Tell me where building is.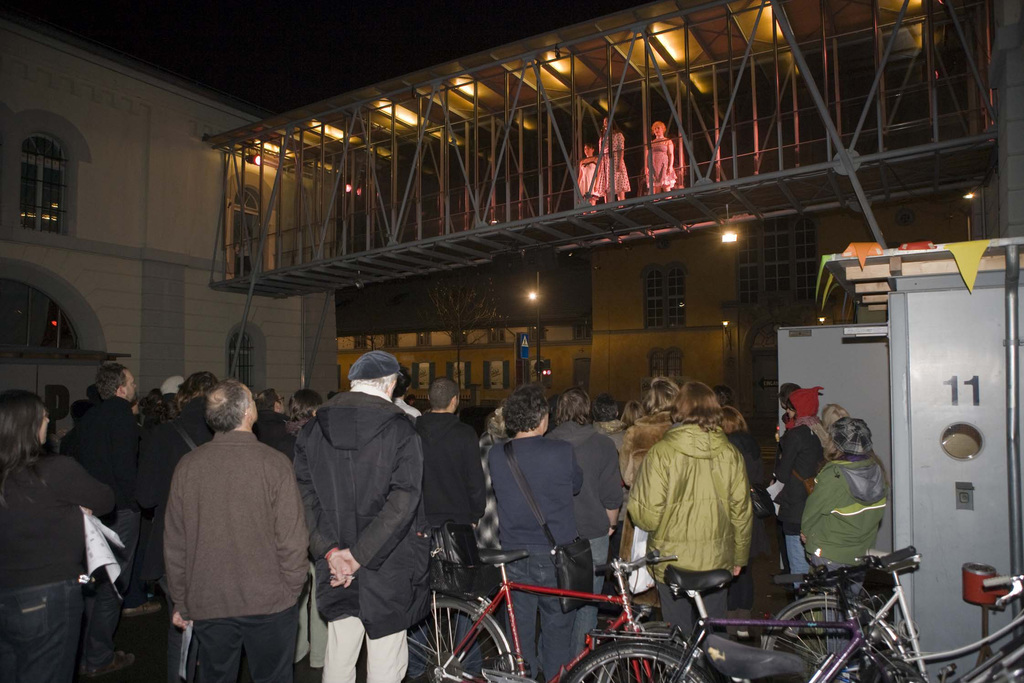
building is at {"x1": 337, "y1": 193, "x2": 975, "y2": 425}.
